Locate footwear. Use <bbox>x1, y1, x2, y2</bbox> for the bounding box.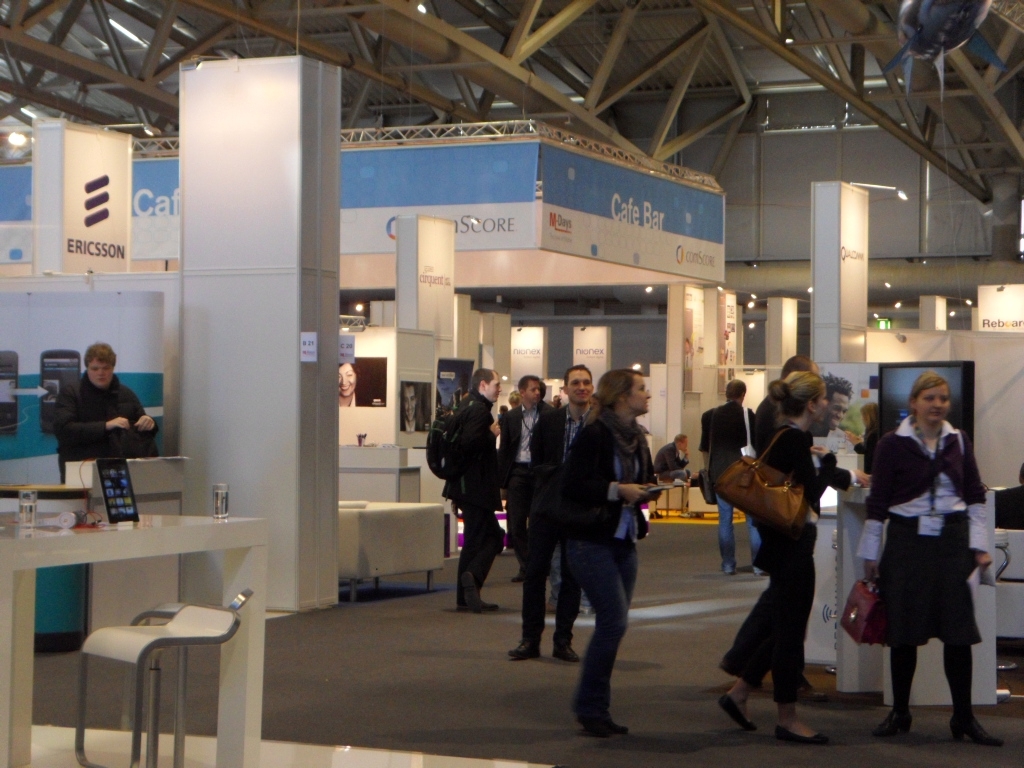
<bbox>753, 567, 765, 578</bbox>.
